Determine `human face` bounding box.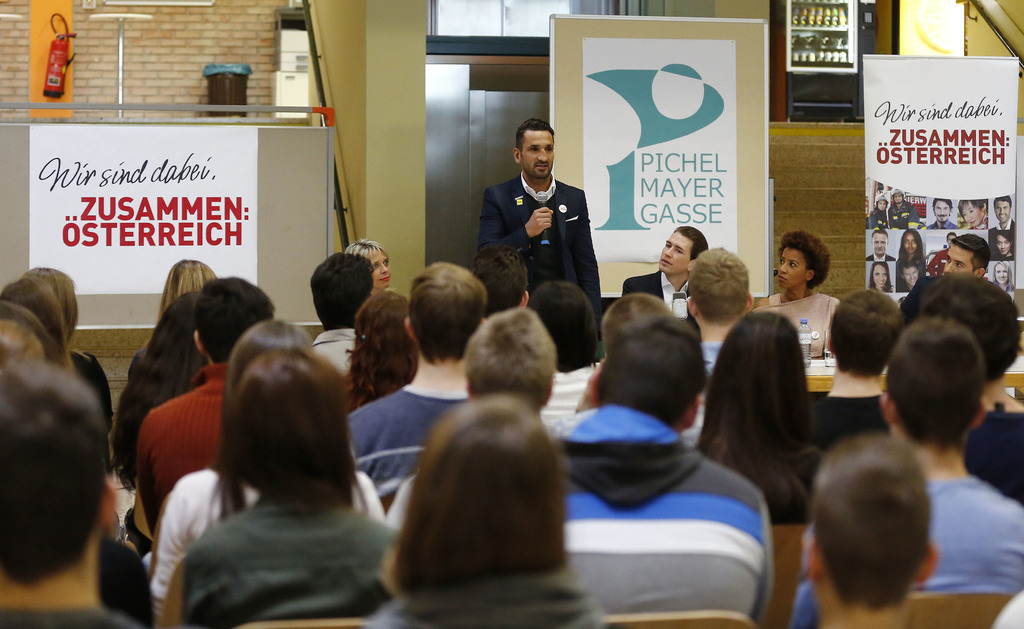
Determined: <box>780,248,803,289</box>.
